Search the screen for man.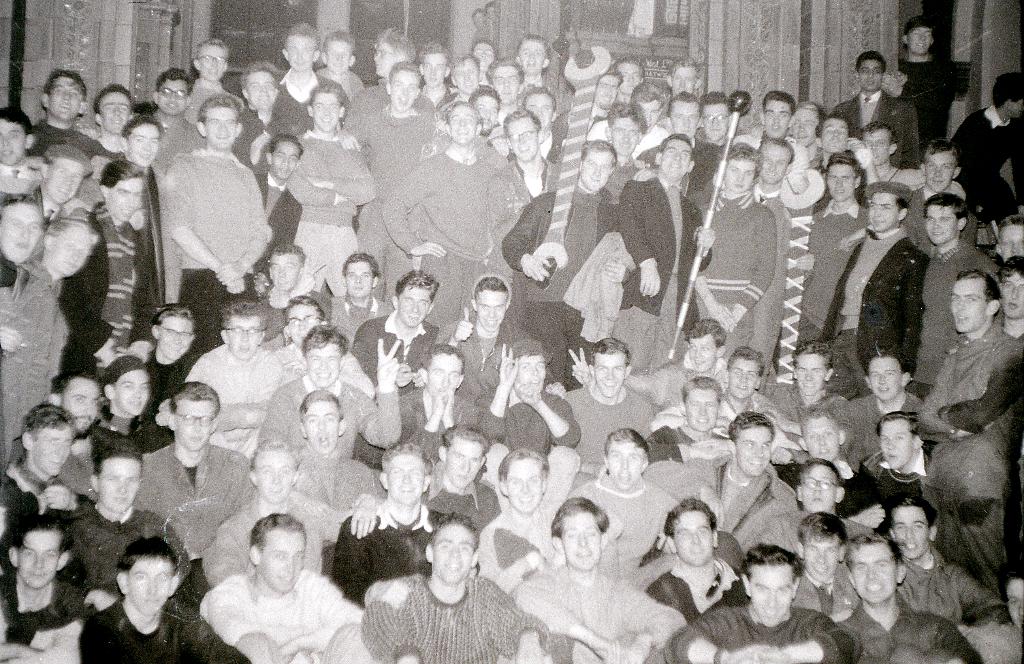
Found at 198:308:284:423.
